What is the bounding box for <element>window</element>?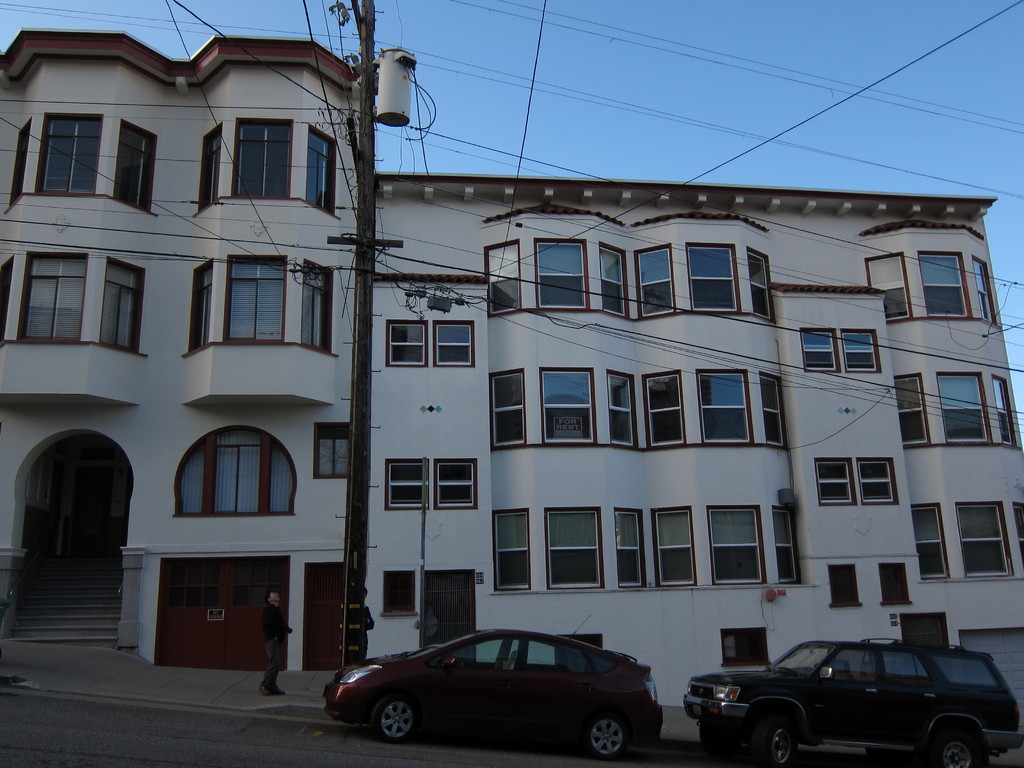
<box>766,505,804,584</box>.
